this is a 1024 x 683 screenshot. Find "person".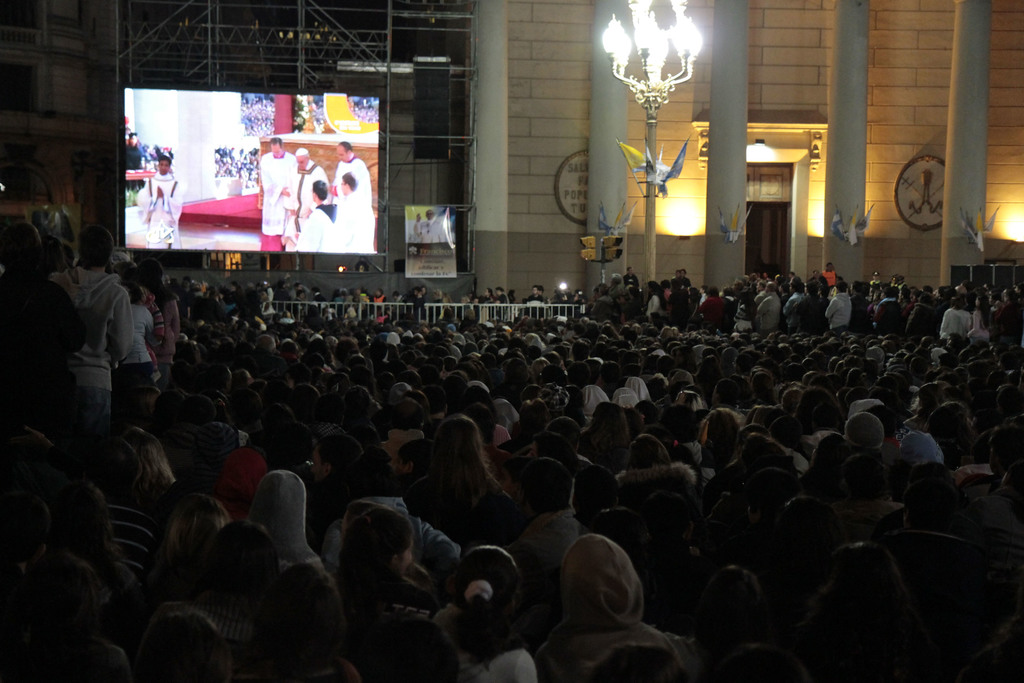
Bounding box: locate(484, 288, 495, 302).
